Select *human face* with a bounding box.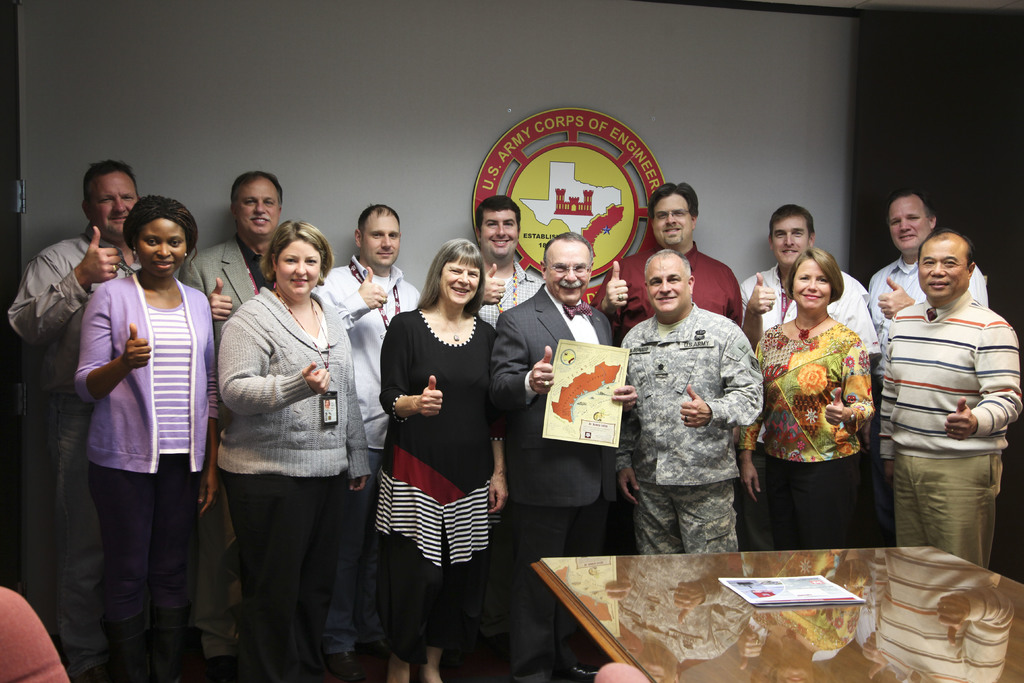
bbox=(484, 214, 517, 260).
